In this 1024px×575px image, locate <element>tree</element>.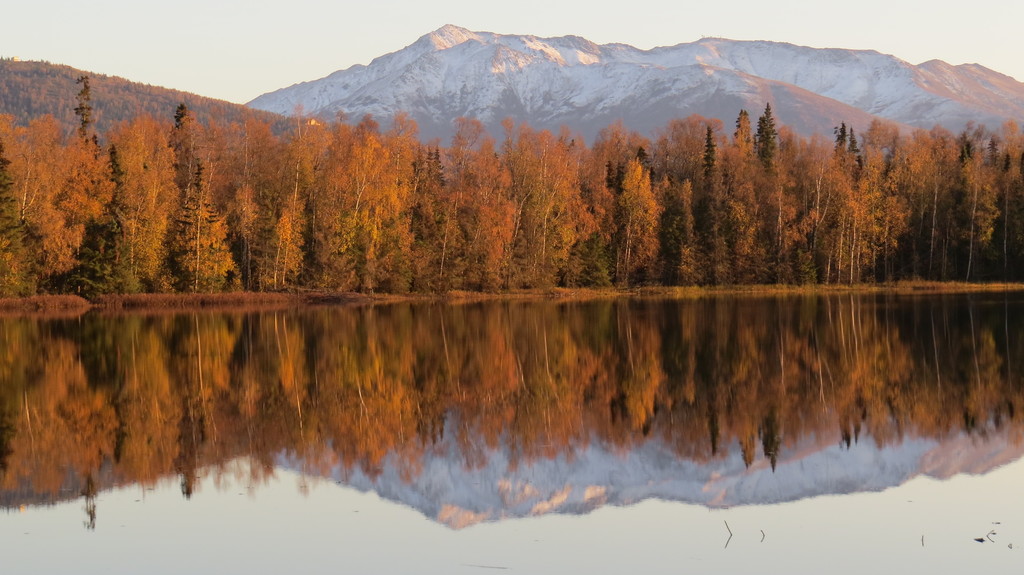
Bounding box: {"x1": 569, "y1": 145, "x2": 615, "y2": 285}.
